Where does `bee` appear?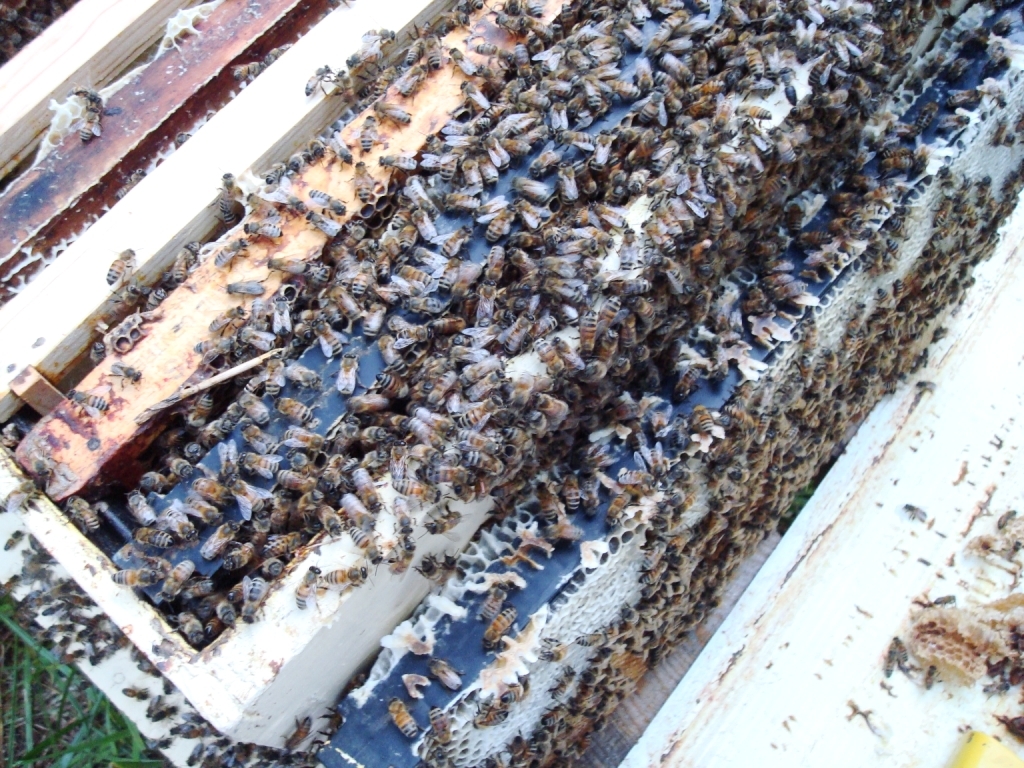
Appears at 406,37,423,68.
